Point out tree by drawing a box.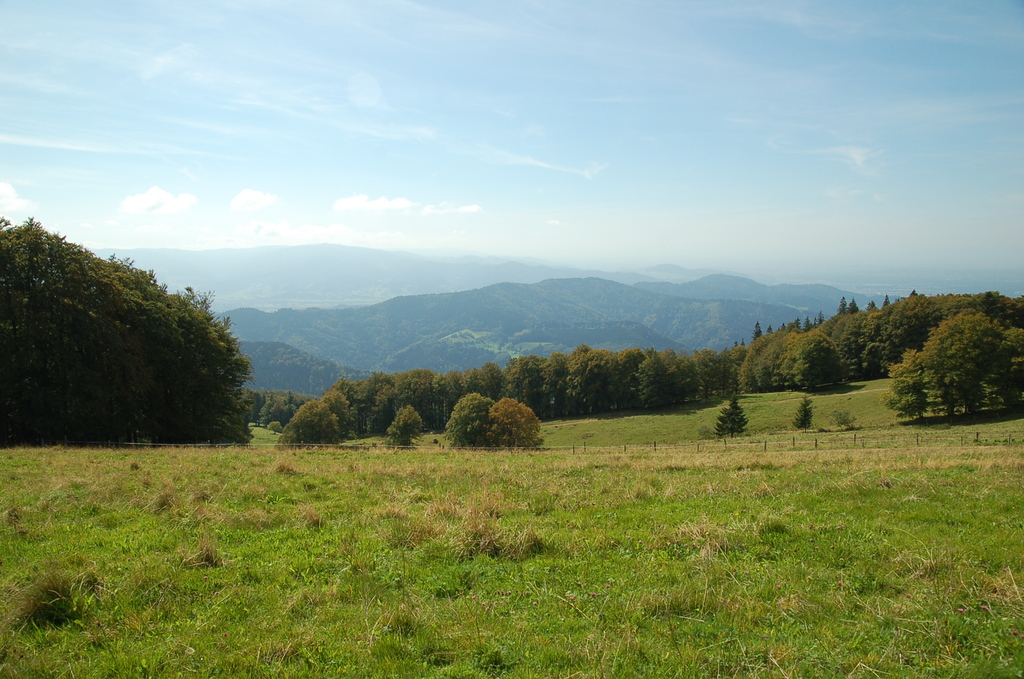
box=[475, 360, 514, 395].
